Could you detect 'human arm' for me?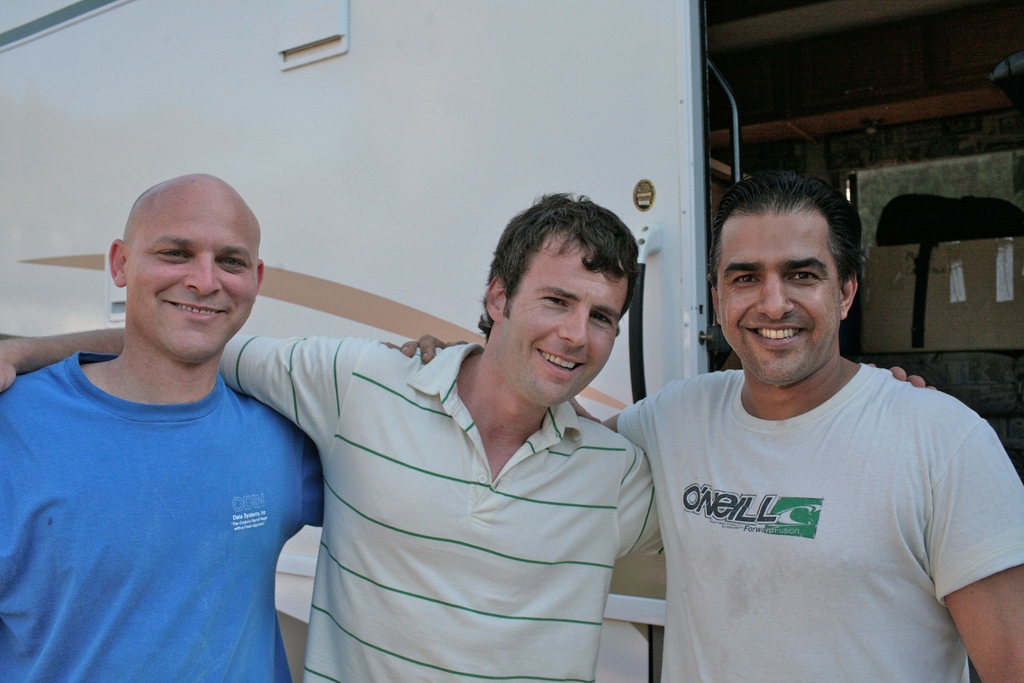
Detection result: BBox(926, 399, 1012, 646).
